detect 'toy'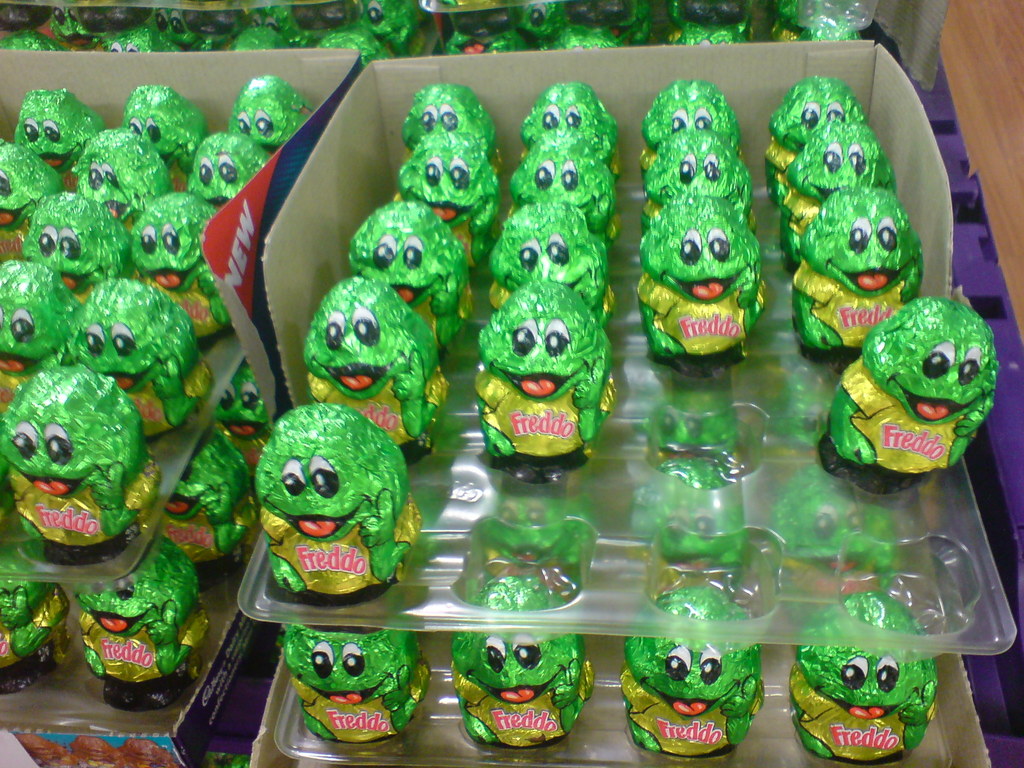
637/80/764/184
